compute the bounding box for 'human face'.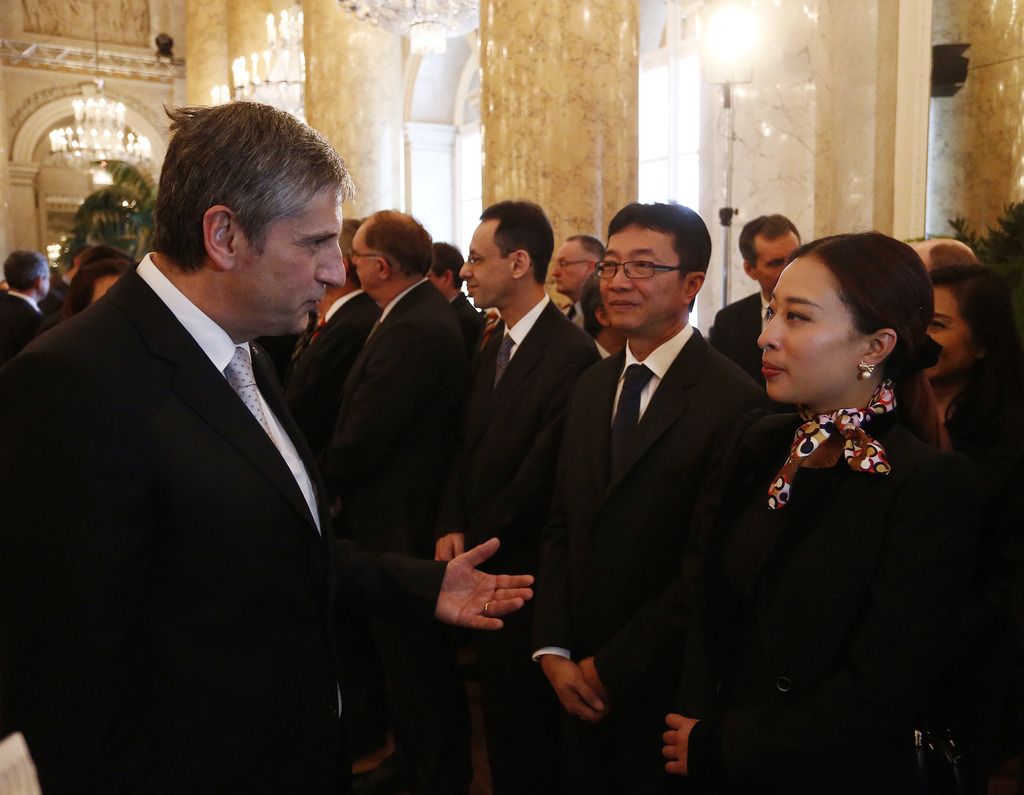
<bbox>89, 277, 123, 303</bbox>.
